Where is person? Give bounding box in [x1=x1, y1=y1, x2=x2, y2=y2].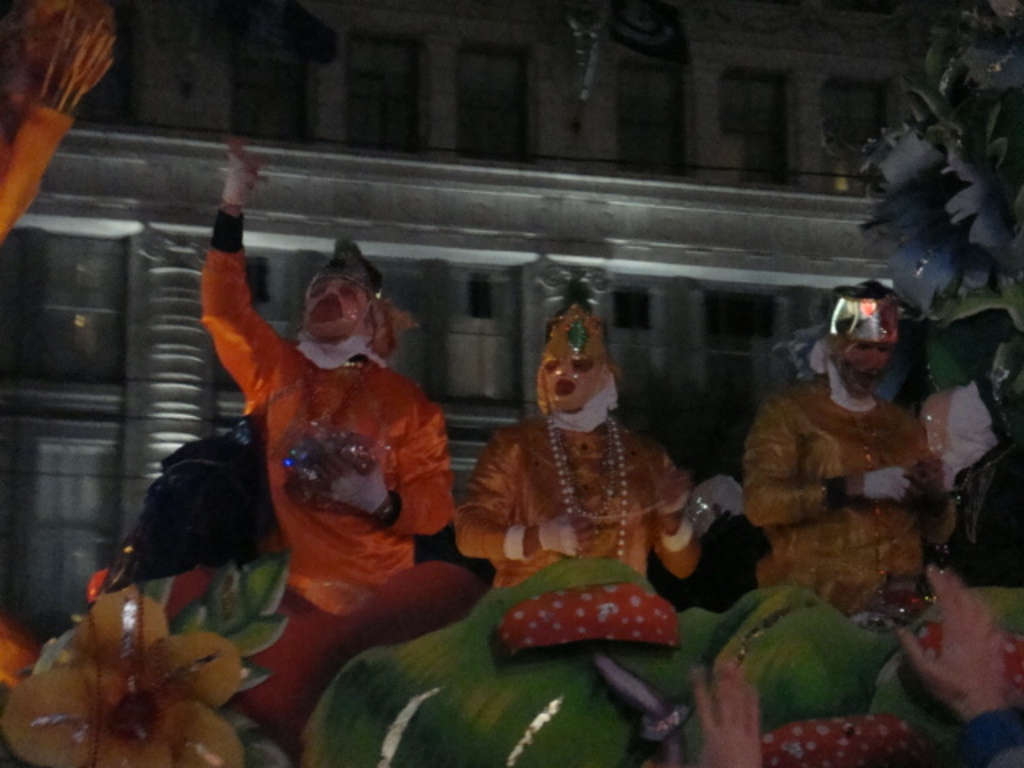
[x1=203, y1=141, x2=453, y2=605].
